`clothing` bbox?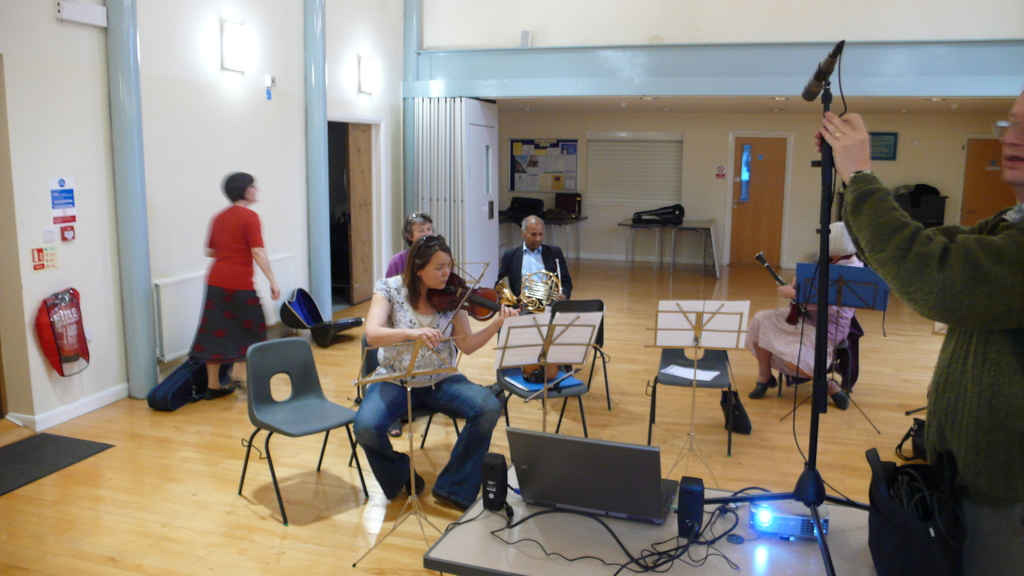
rect(841, 173, 1023, 575)
